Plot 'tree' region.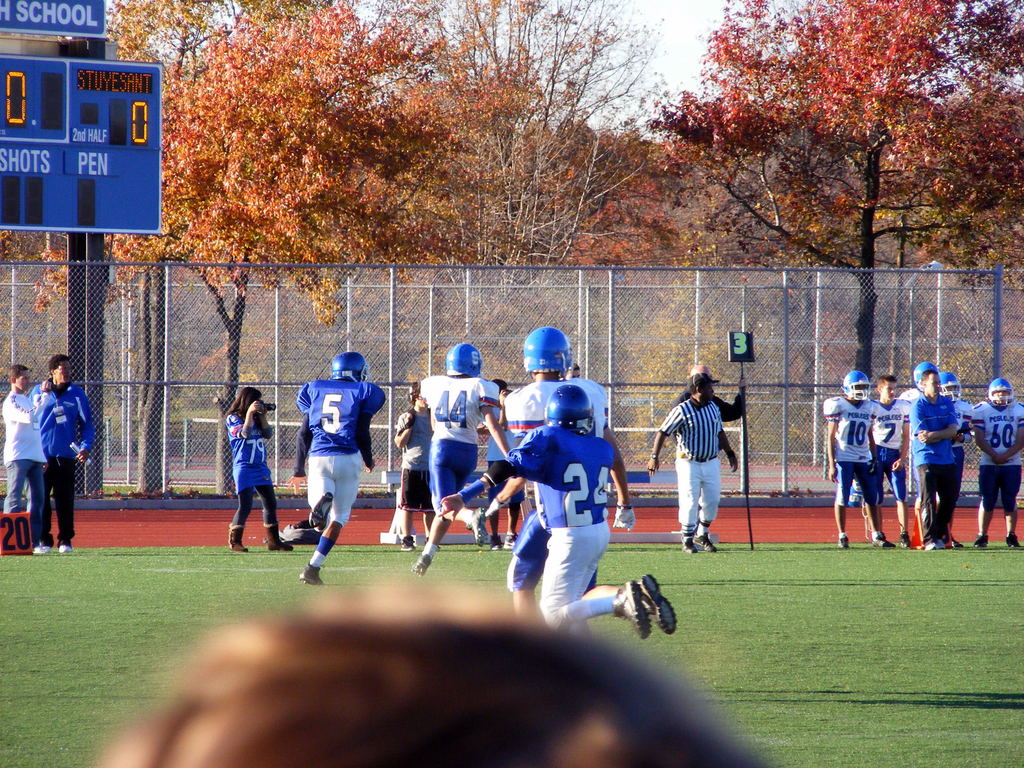
Plotted at pyautogui.locateOnScreen(446, 0, 647, 321).
